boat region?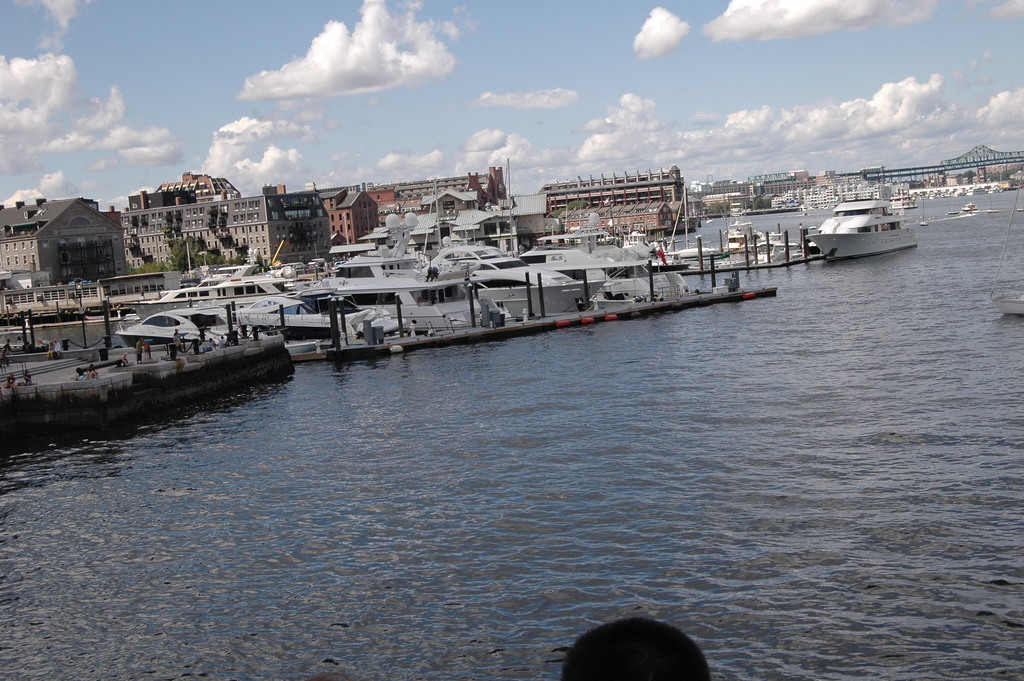
<bbox>243, 286, 401, 336</bbox>
